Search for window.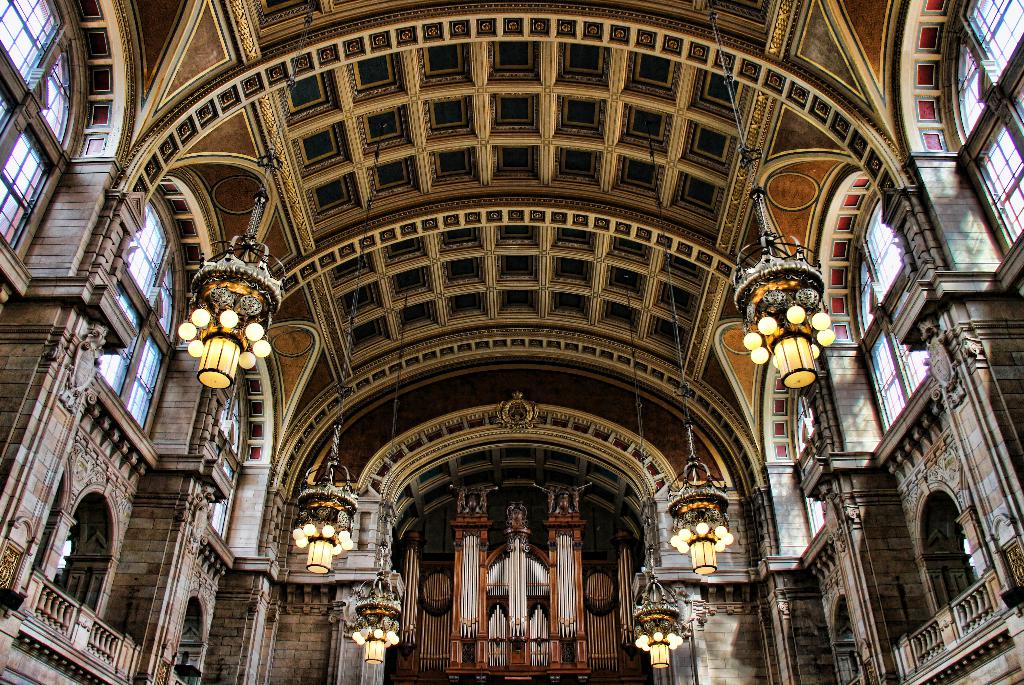
Found at x1=0, y1=130, x2=54, y2=247.
